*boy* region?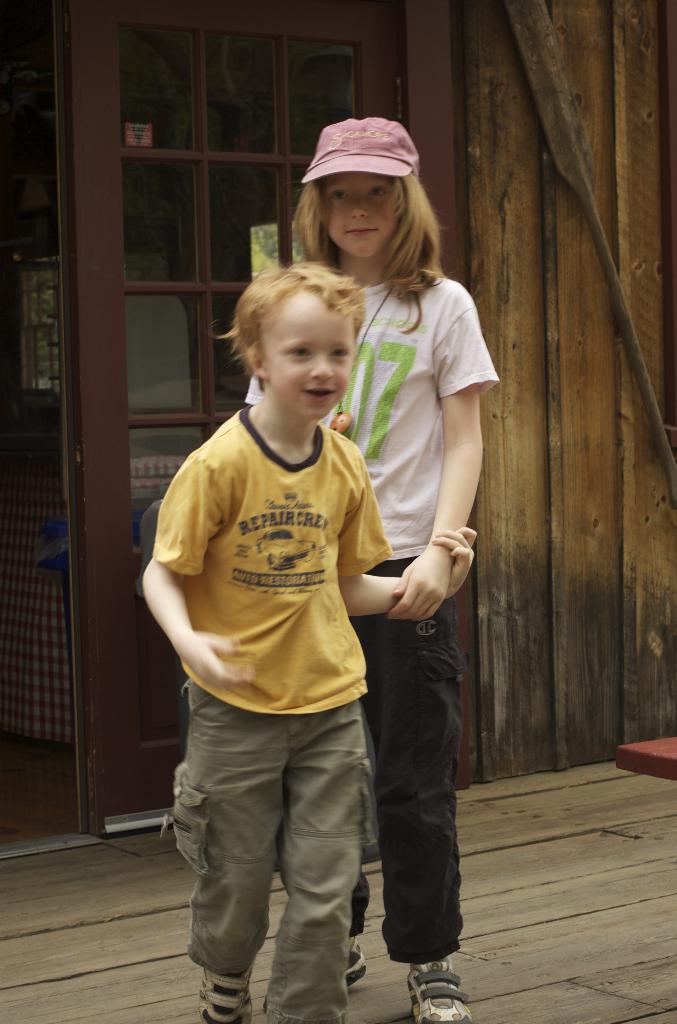
locate(154, 160, 436, 1023)
